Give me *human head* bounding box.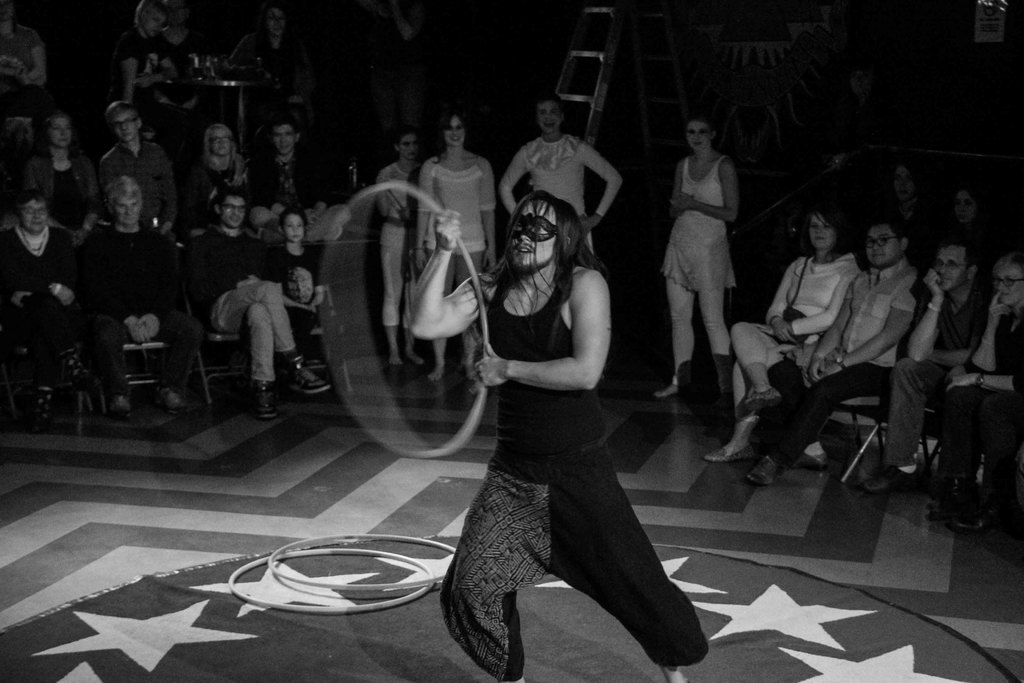
x1=261, y1=4, x2=289, y2=38.
